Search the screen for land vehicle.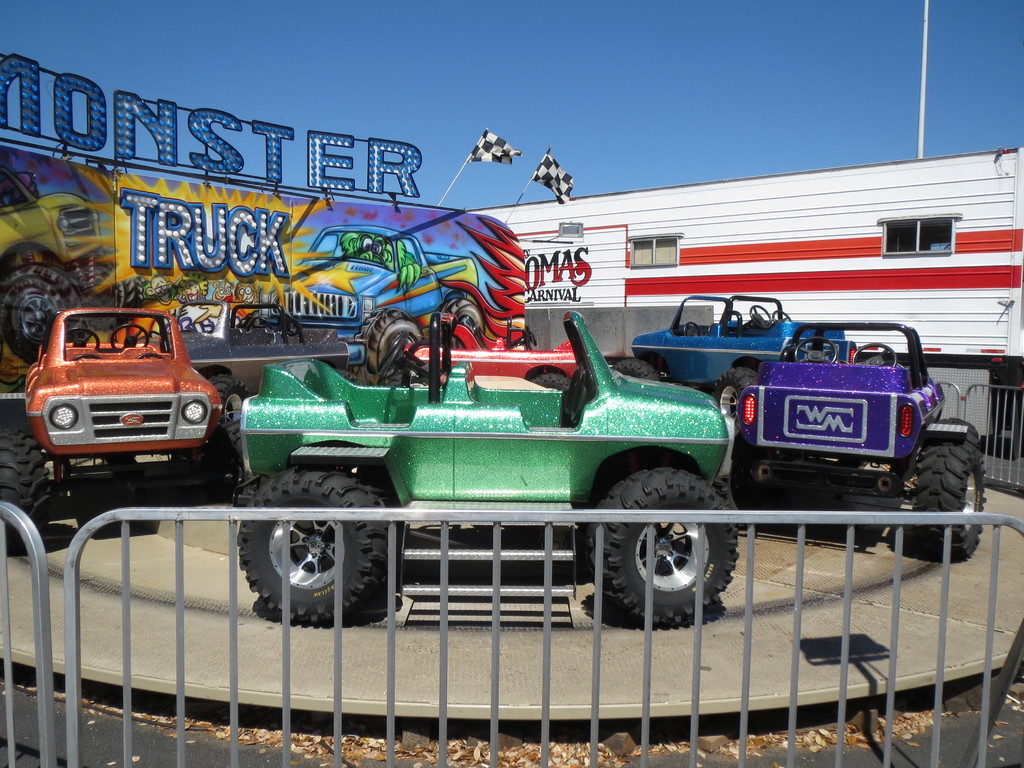
Found at pyautogui.locateOnScreen(0, 166, 118, 365).
